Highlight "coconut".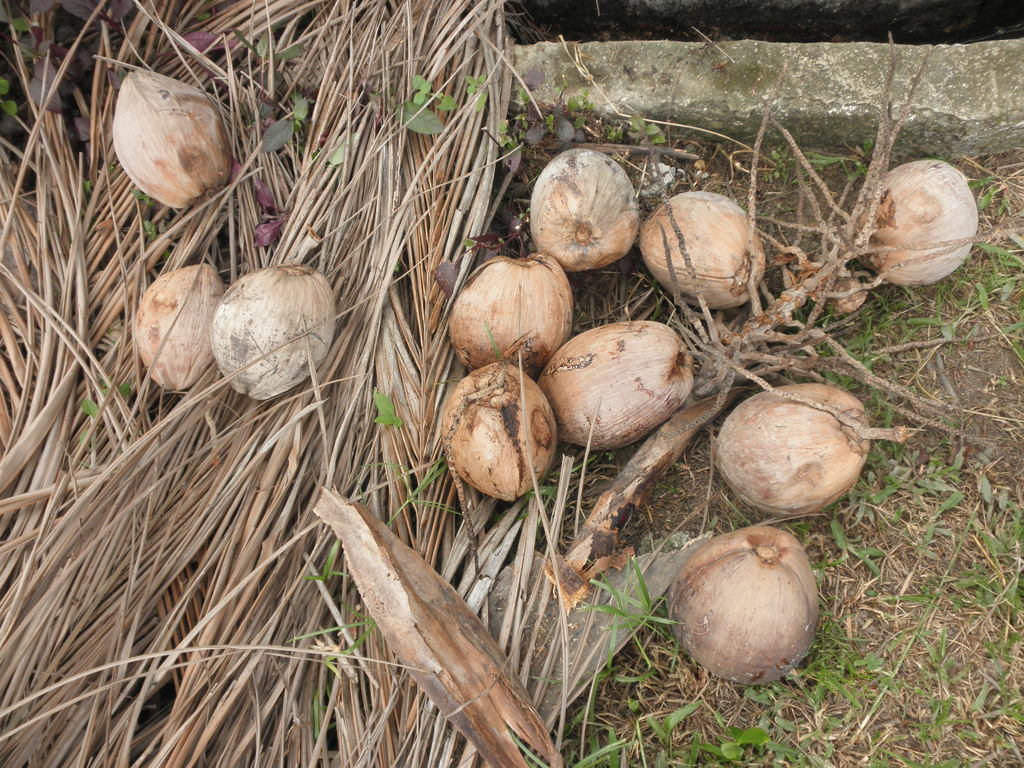
Highlighted region: bbox=[441, 362, 559, 499].
